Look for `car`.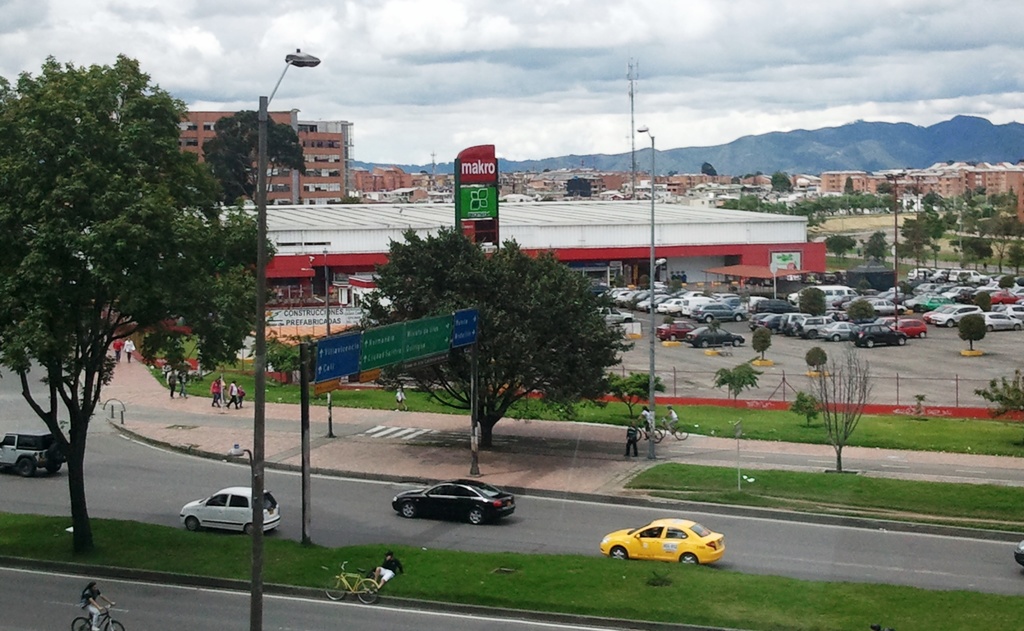
Found: (x1=861, y1=296, x2=908, y2=318).
